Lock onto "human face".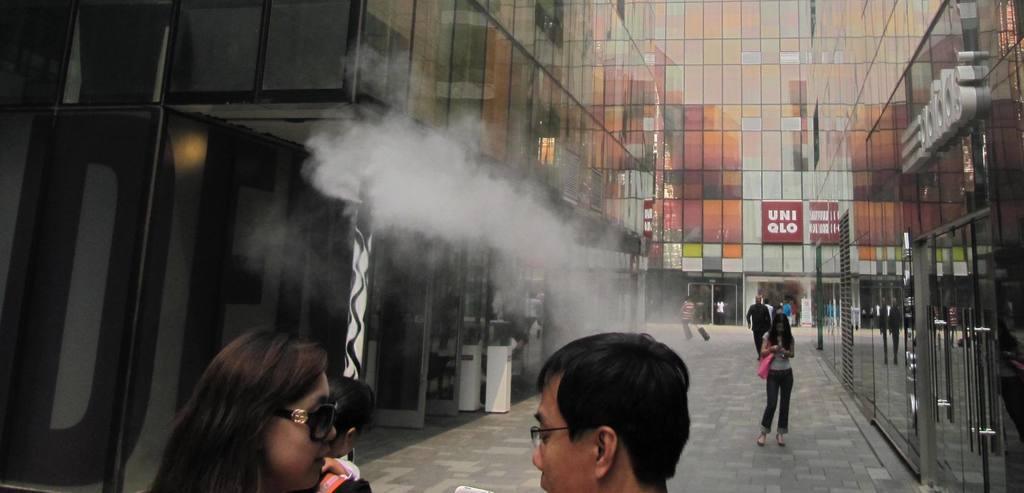
Locked: 774 323 785 337.
